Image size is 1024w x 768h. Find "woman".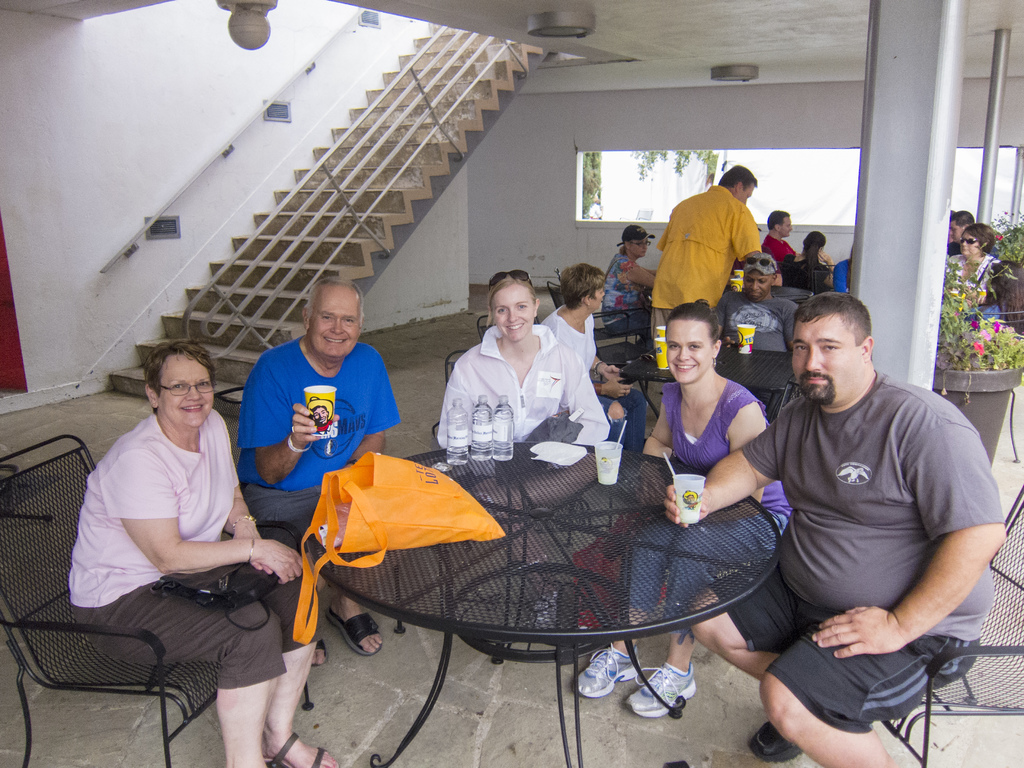
(x1=772, y1=228, x2=837, y2=296).
